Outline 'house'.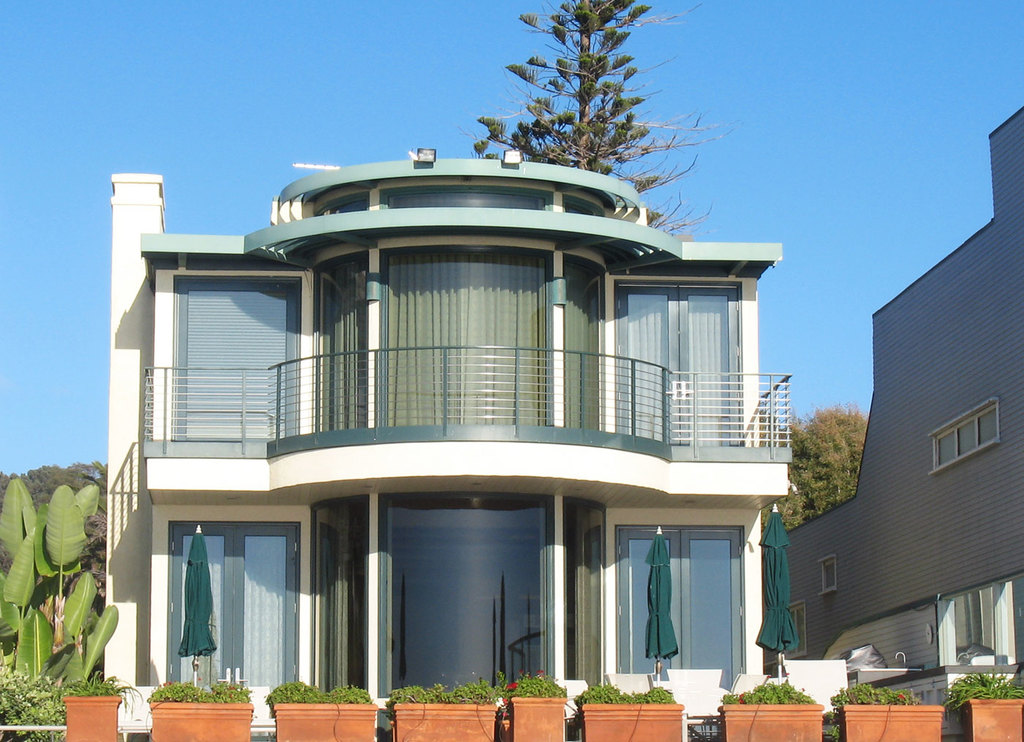
Outline: select_region(780, 164, 1012, 725).
